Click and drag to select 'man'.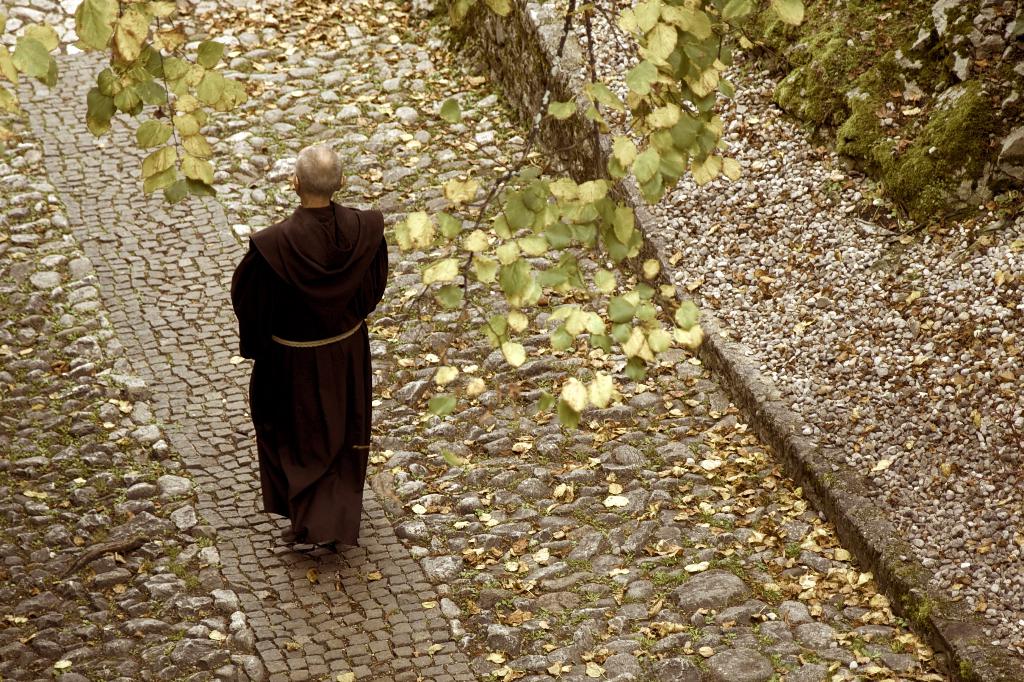
Selection: 225,127,400,571.
